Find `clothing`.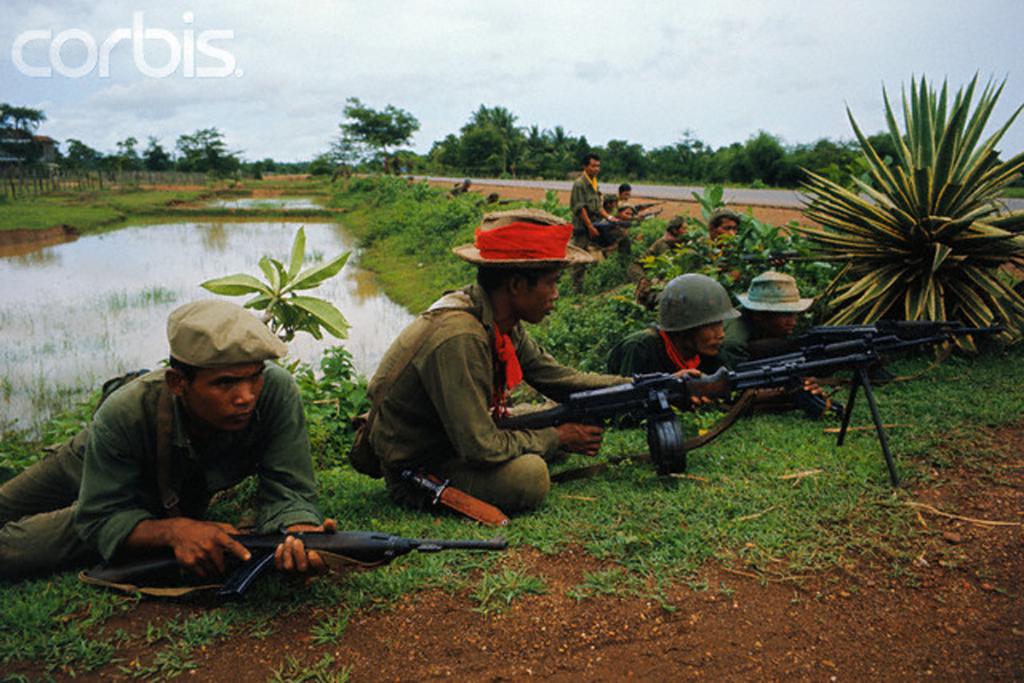
621,213,638,231.
